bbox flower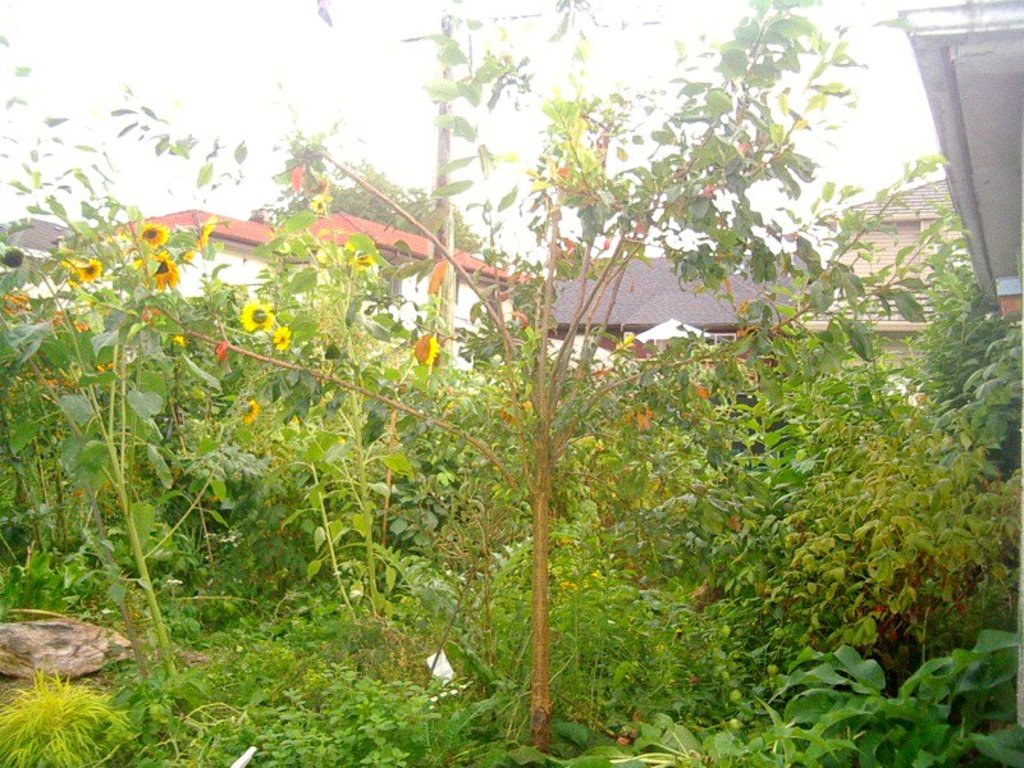
{"left": 307, "top": 192, "right": 326, "bottom": 212}
